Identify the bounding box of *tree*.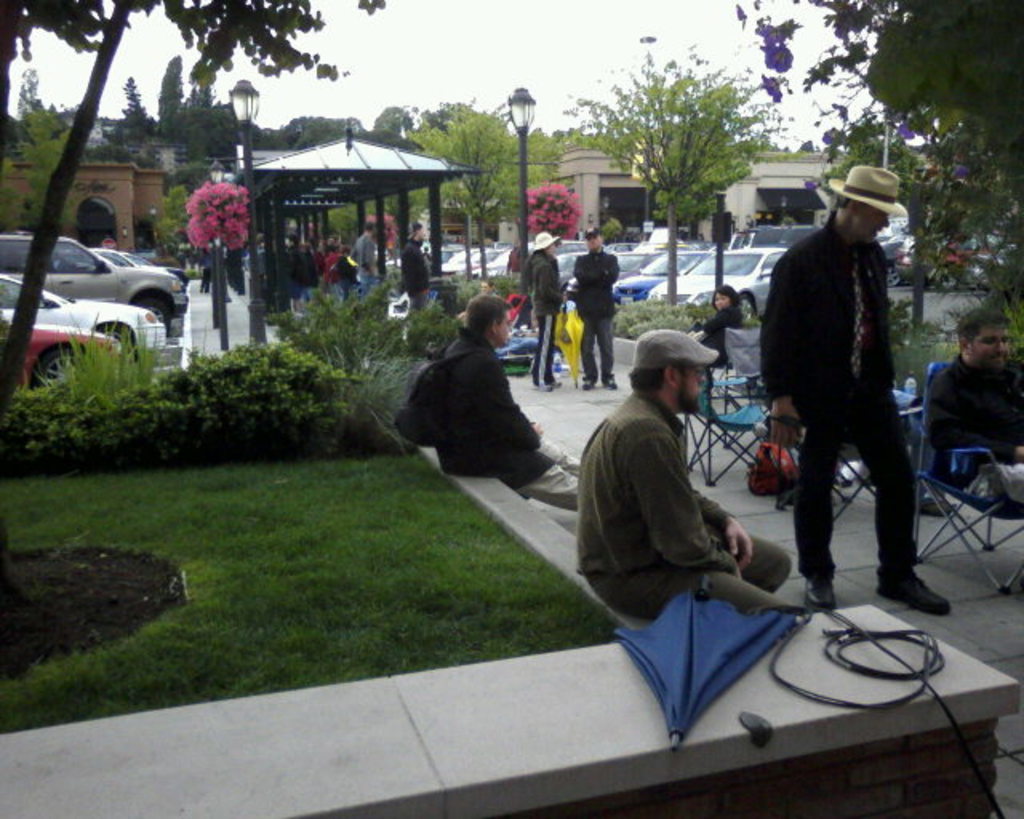
406/104/539/283.
